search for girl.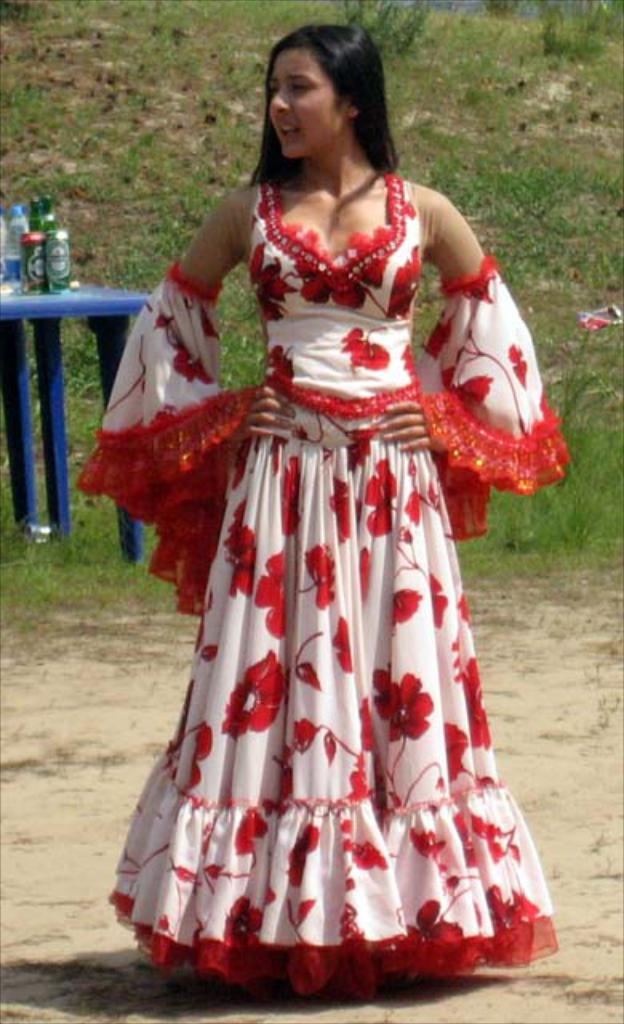
Found at 77/26/573/994.
